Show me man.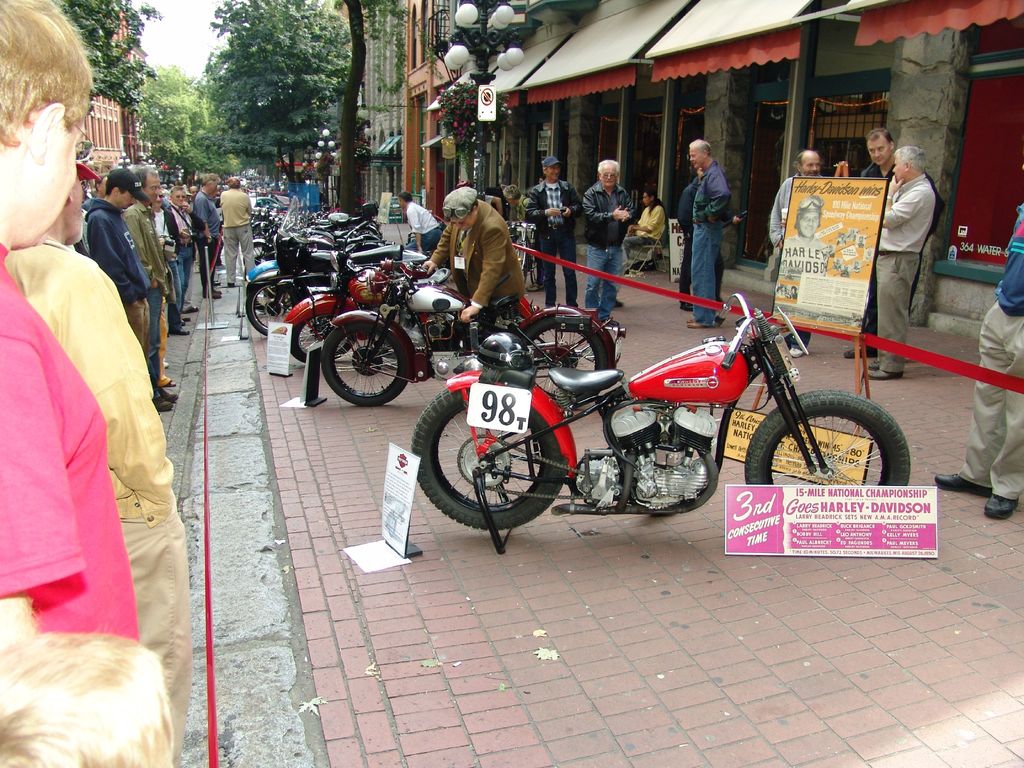
man is here: locate(776, 193, 832, 274).
